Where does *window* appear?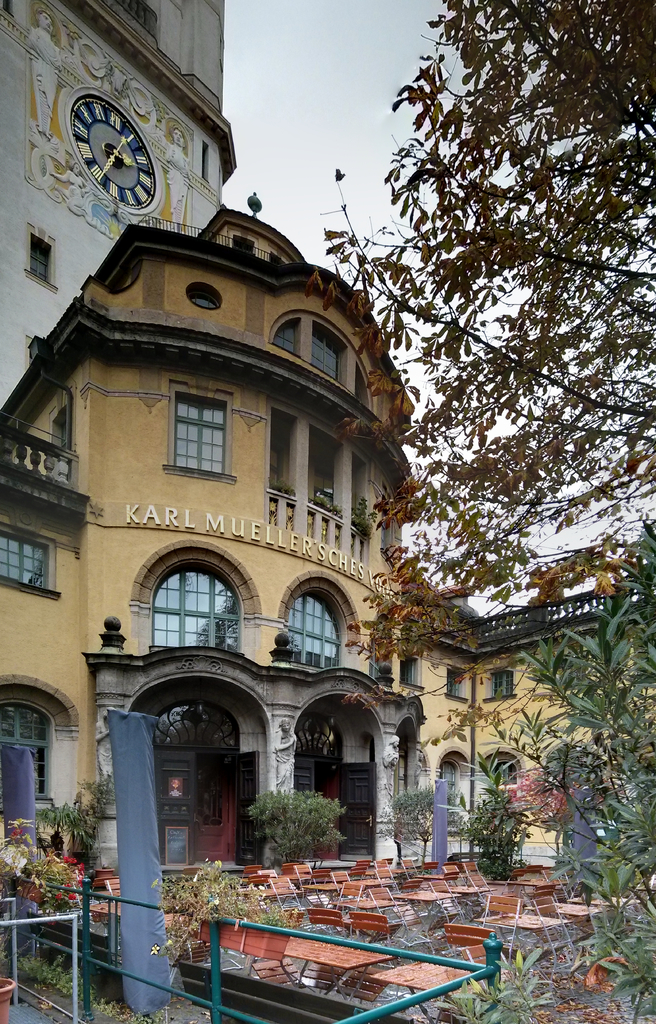
Appears at [x1=0, y1=699, x2=52, y2=795].
